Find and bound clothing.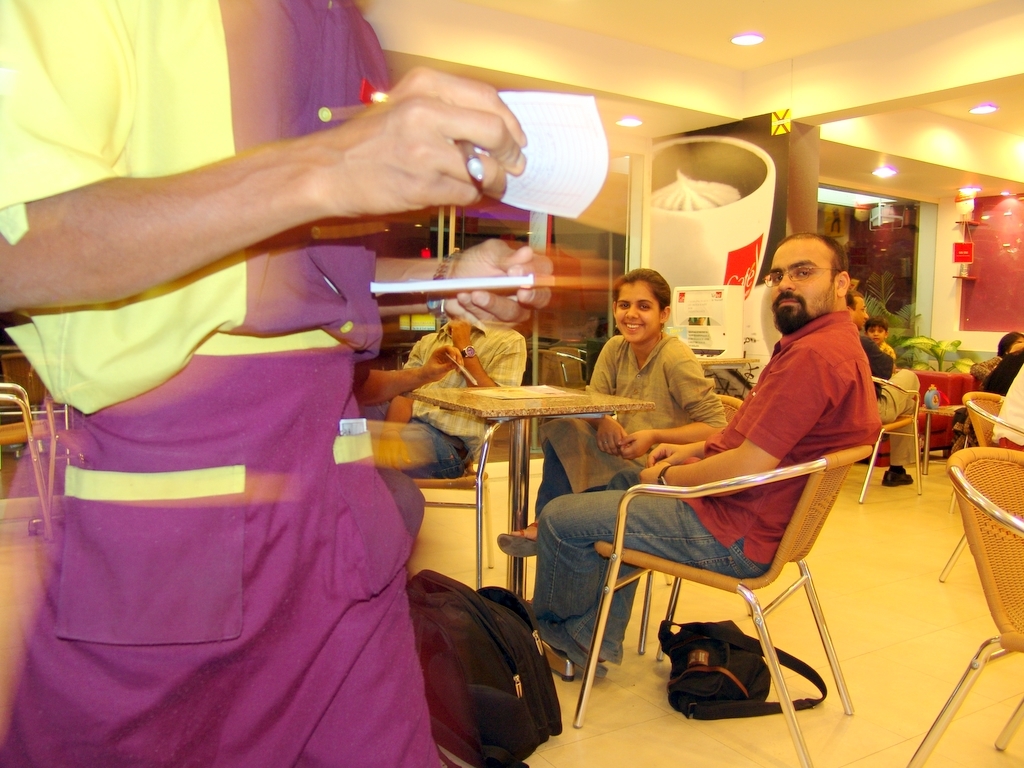
Bound: 993 364 1023 449.
